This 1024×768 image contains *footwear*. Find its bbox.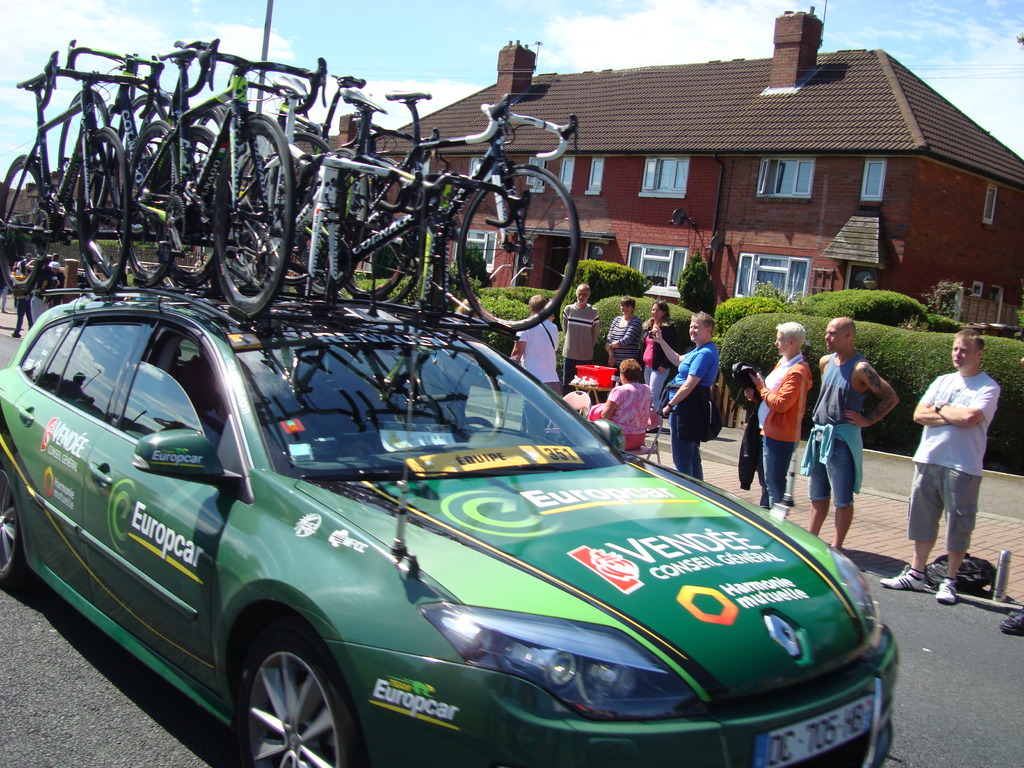
(881, 569, 925, 591).
